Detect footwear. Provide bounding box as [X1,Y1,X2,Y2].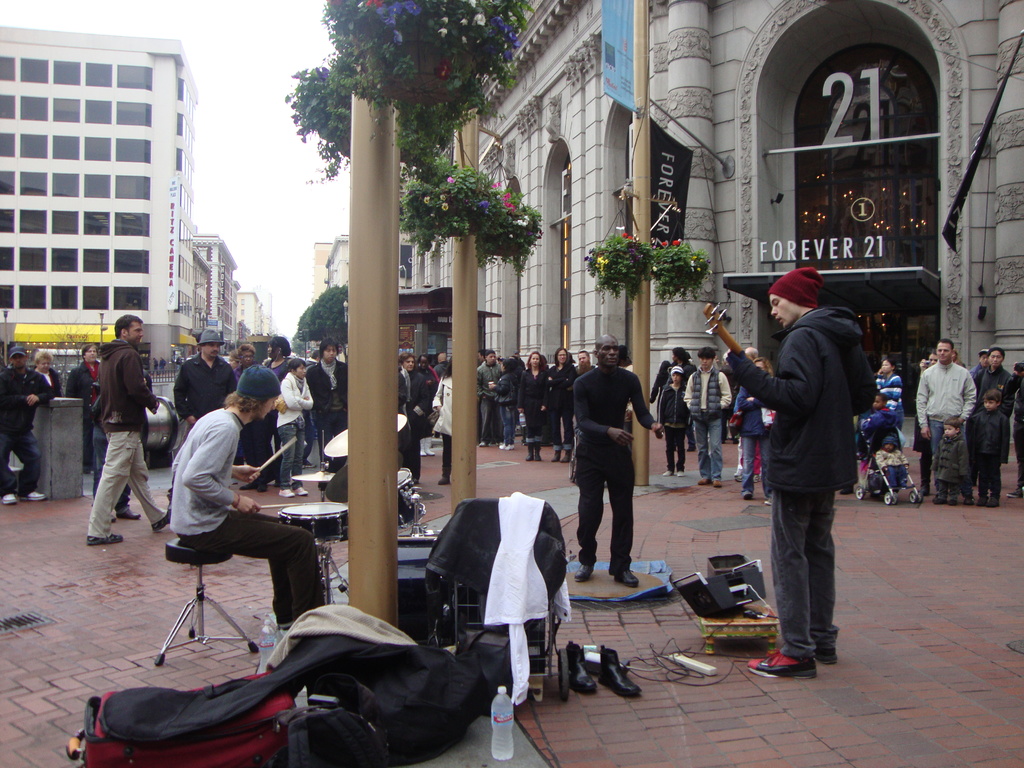
[941,495,957,508].
